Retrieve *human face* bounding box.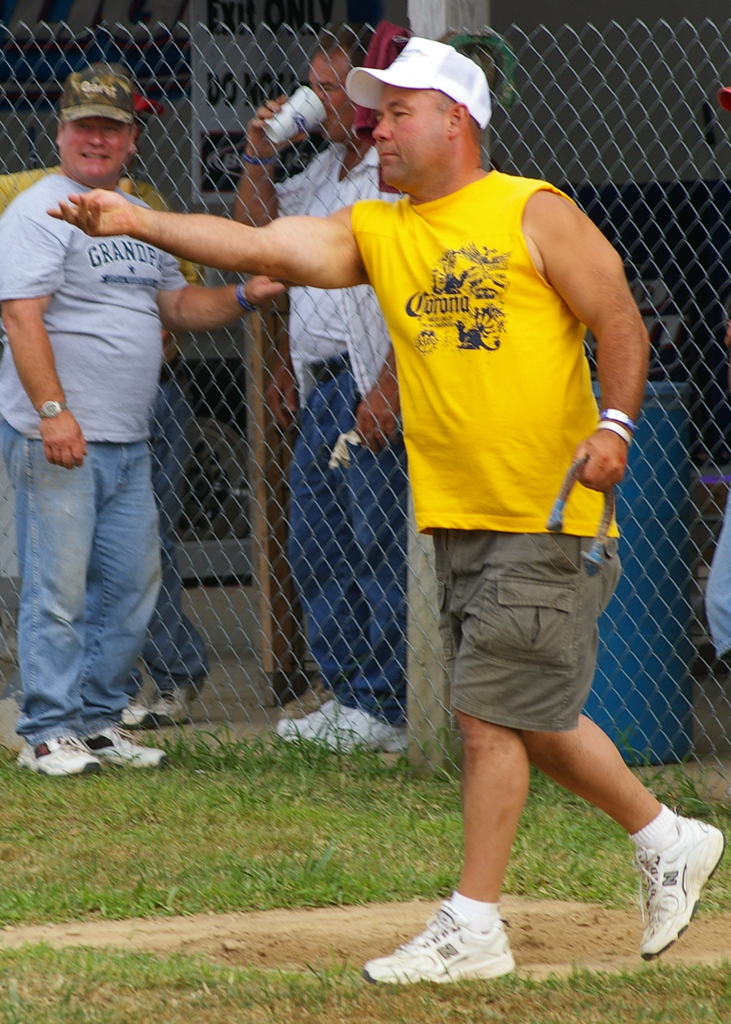
Bounding box: box(303, 46, 348, 142).
